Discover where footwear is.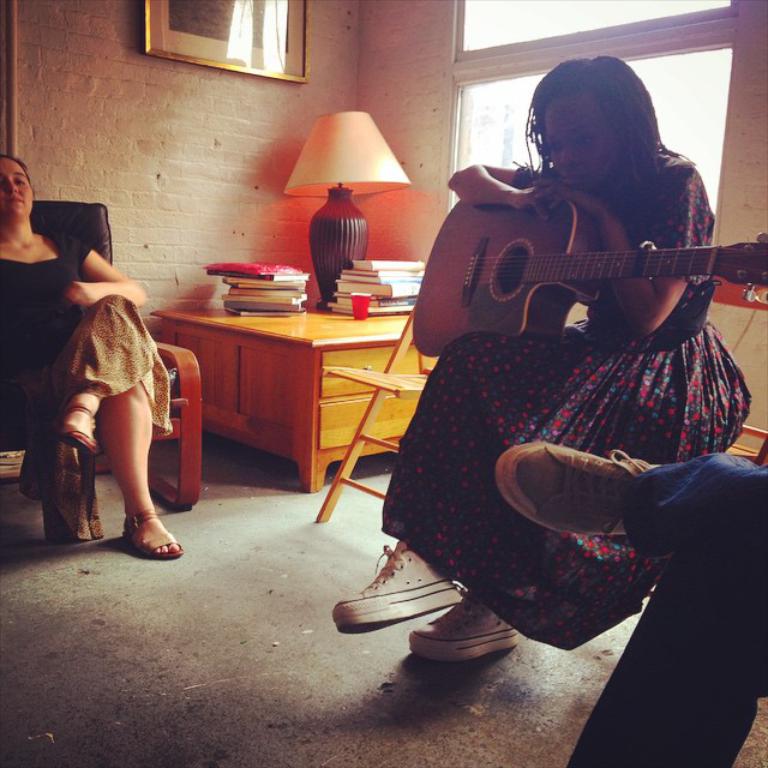
Discovered at [406,595,520,664].
